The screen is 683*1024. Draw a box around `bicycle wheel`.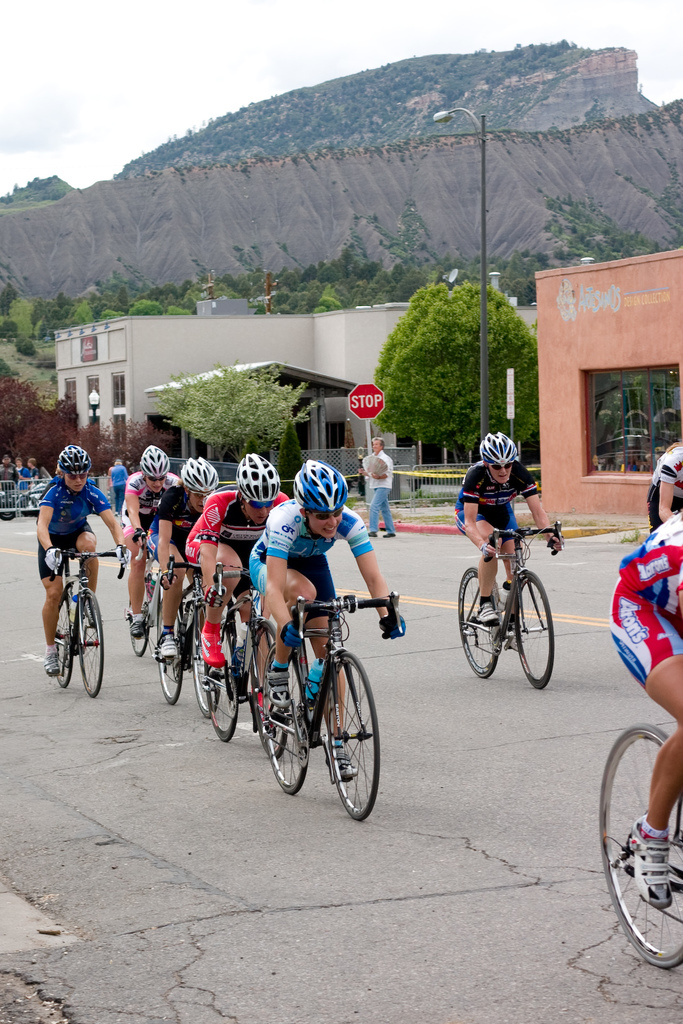
detection(76, 589, 106, 698).
